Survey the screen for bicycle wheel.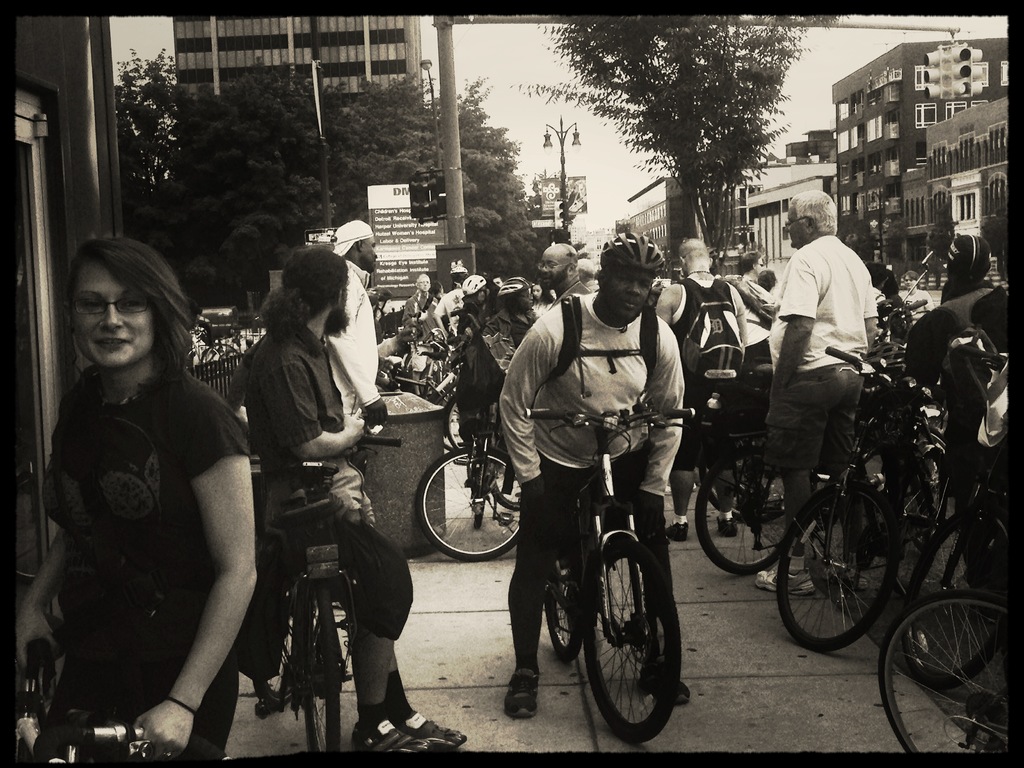
Survey found: box(545, 534, 583, 666).
